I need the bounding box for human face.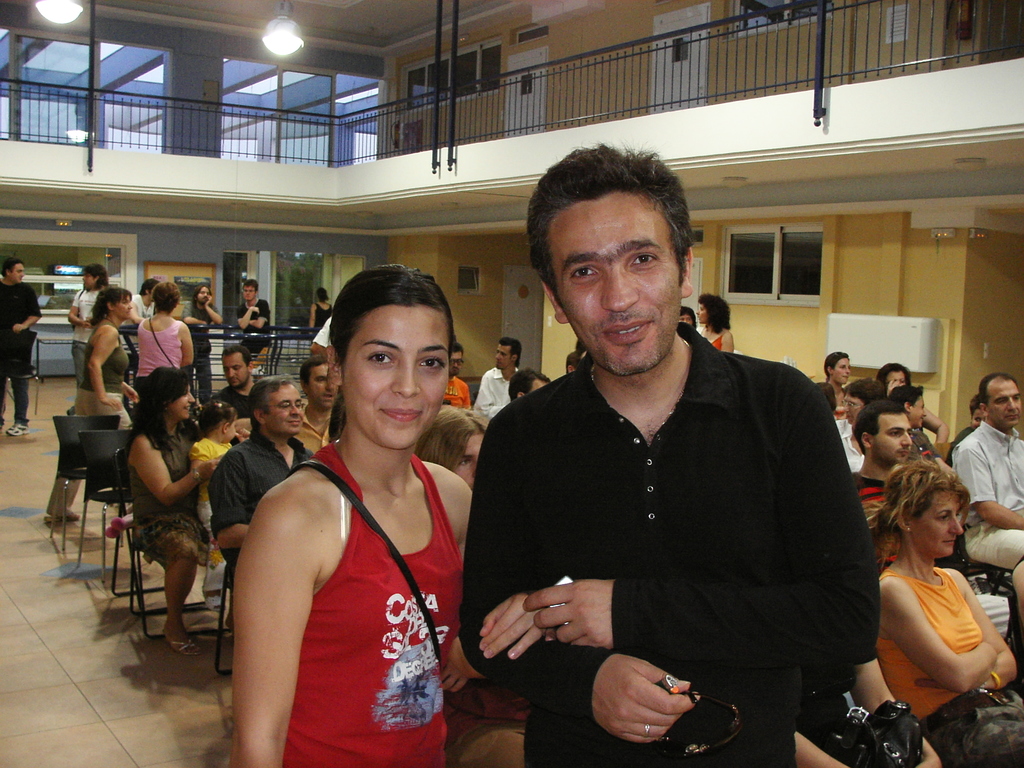
Here it is: box(550, 189, 683, 375).
